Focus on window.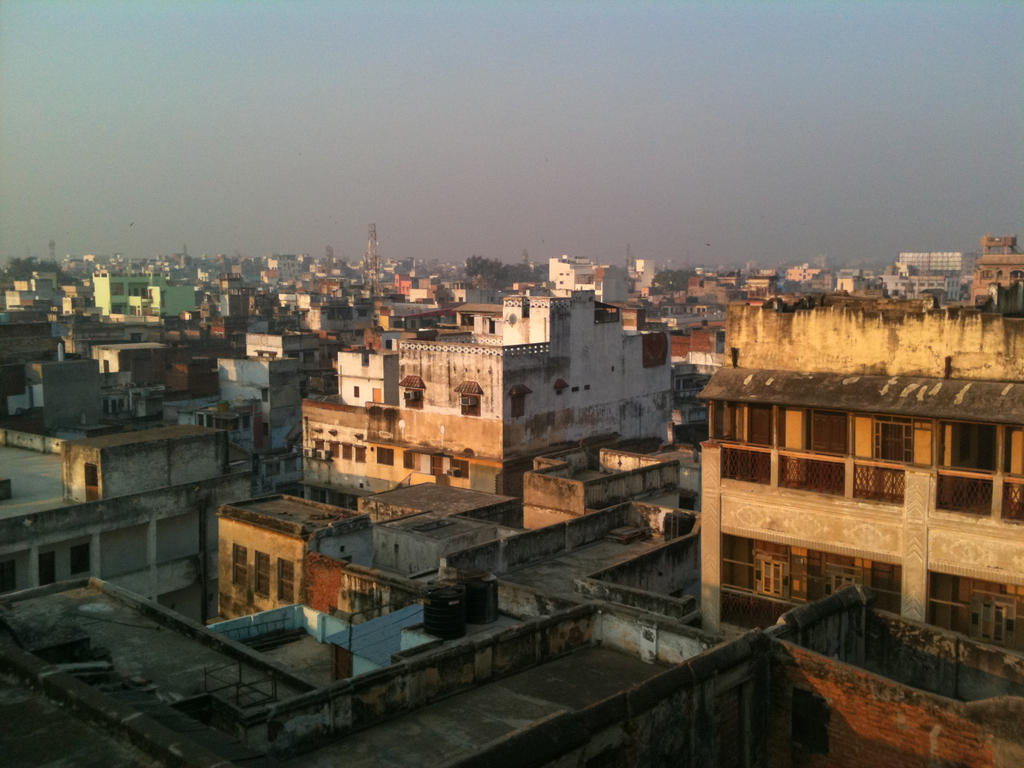
Focused at crop(397, 374, 426, 410).
